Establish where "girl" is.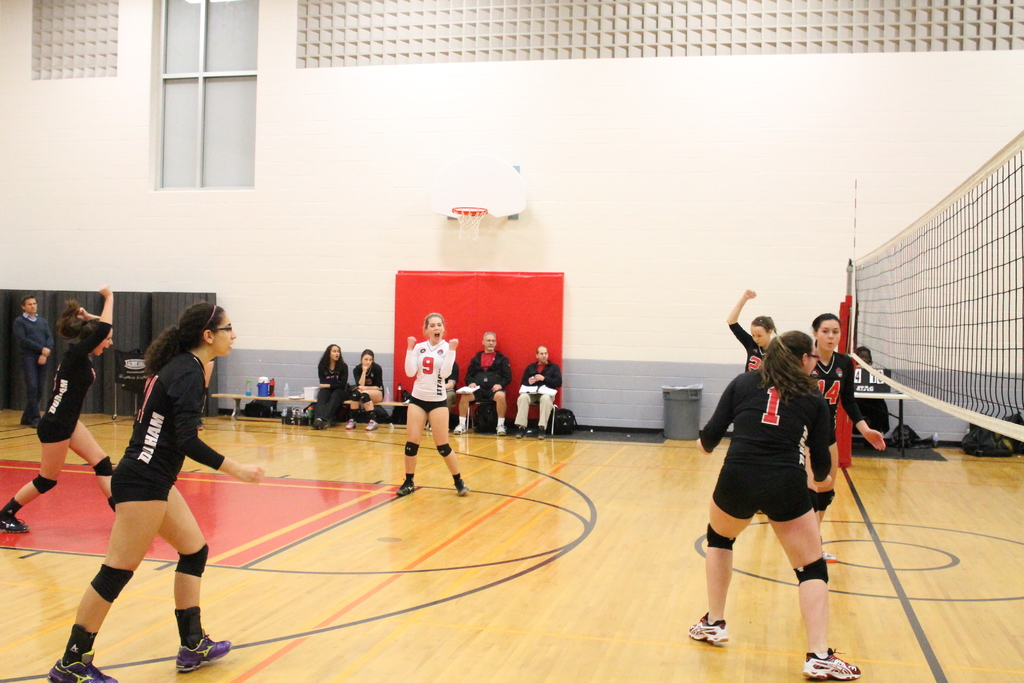
Established at 35/292/241/682.
